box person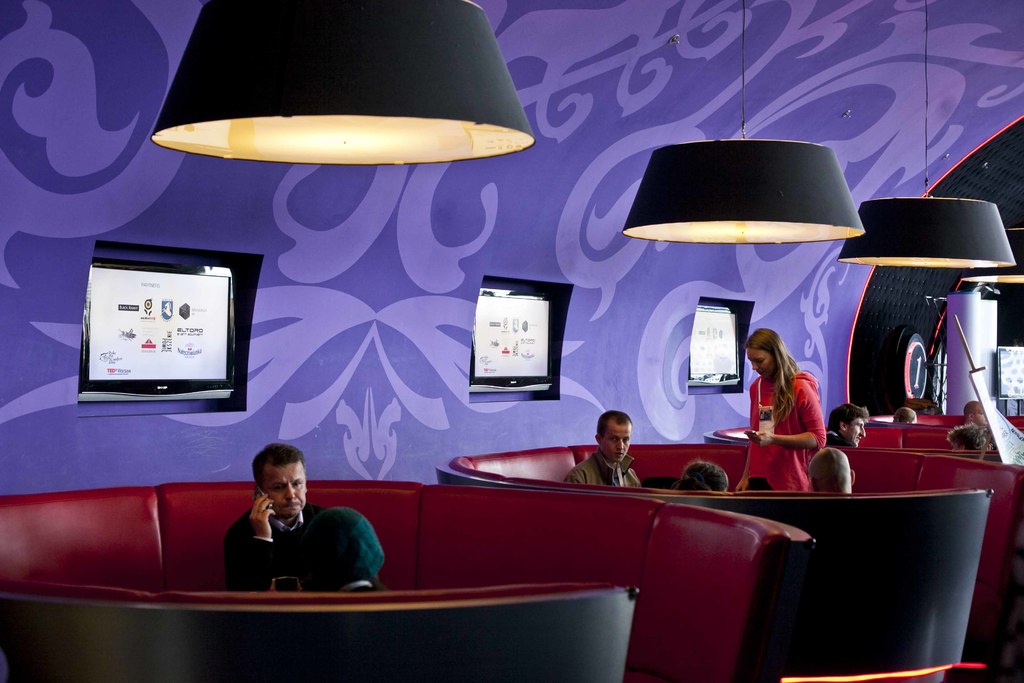
797/450/849/495
